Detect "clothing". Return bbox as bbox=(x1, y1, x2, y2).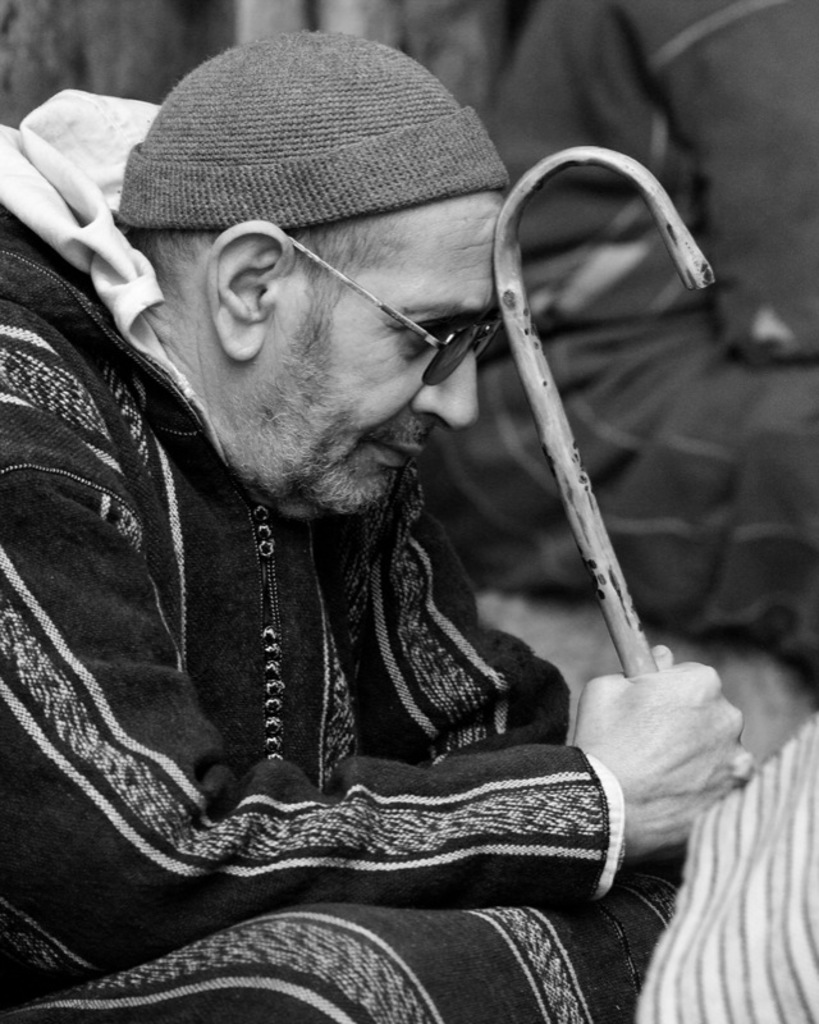
bbox=(0, 91, 668, 1023).
